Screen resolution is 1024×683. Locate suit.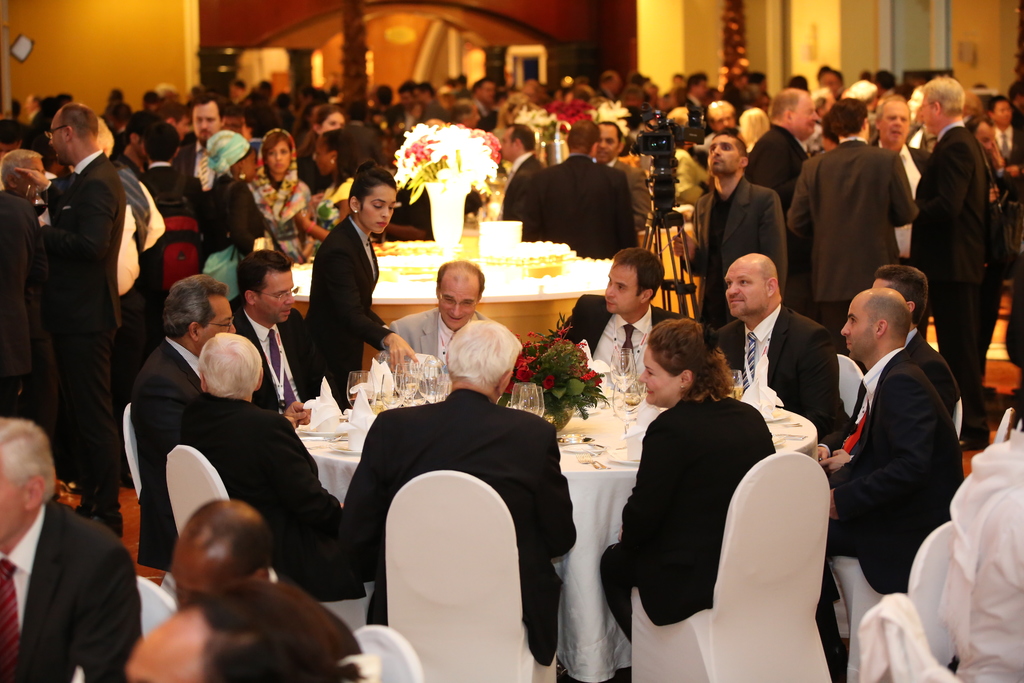
locate(593, 153, 650, 229).
